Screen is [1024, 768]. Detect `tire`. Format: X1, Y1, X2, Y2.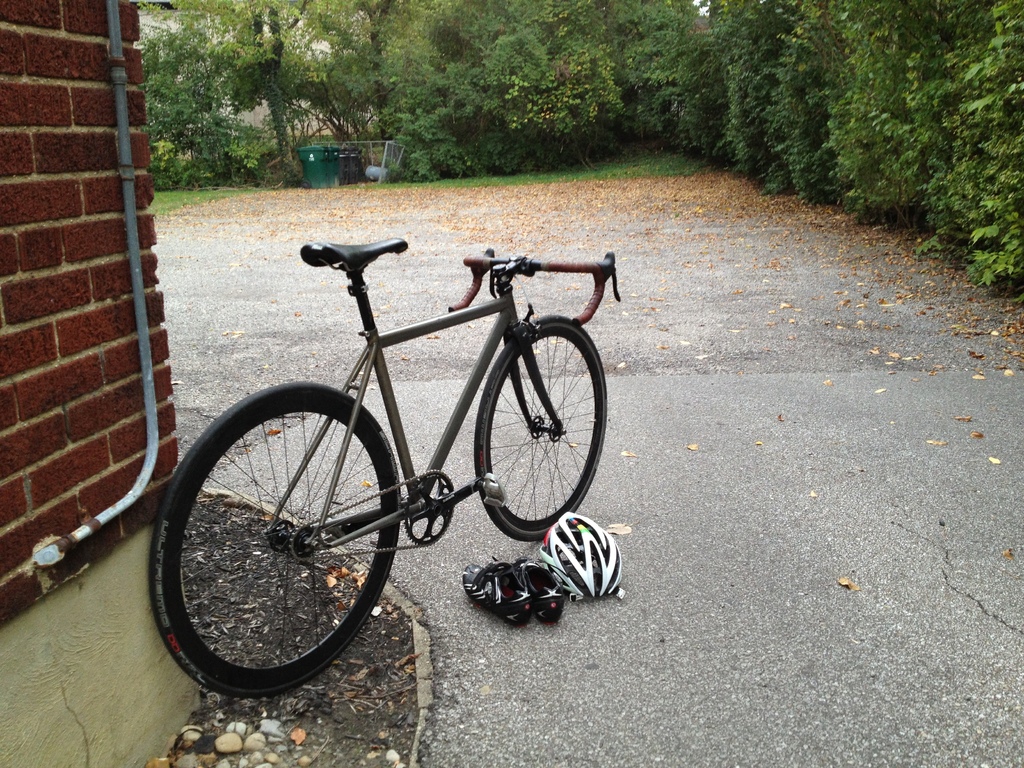
474, 313, 607, 541.
